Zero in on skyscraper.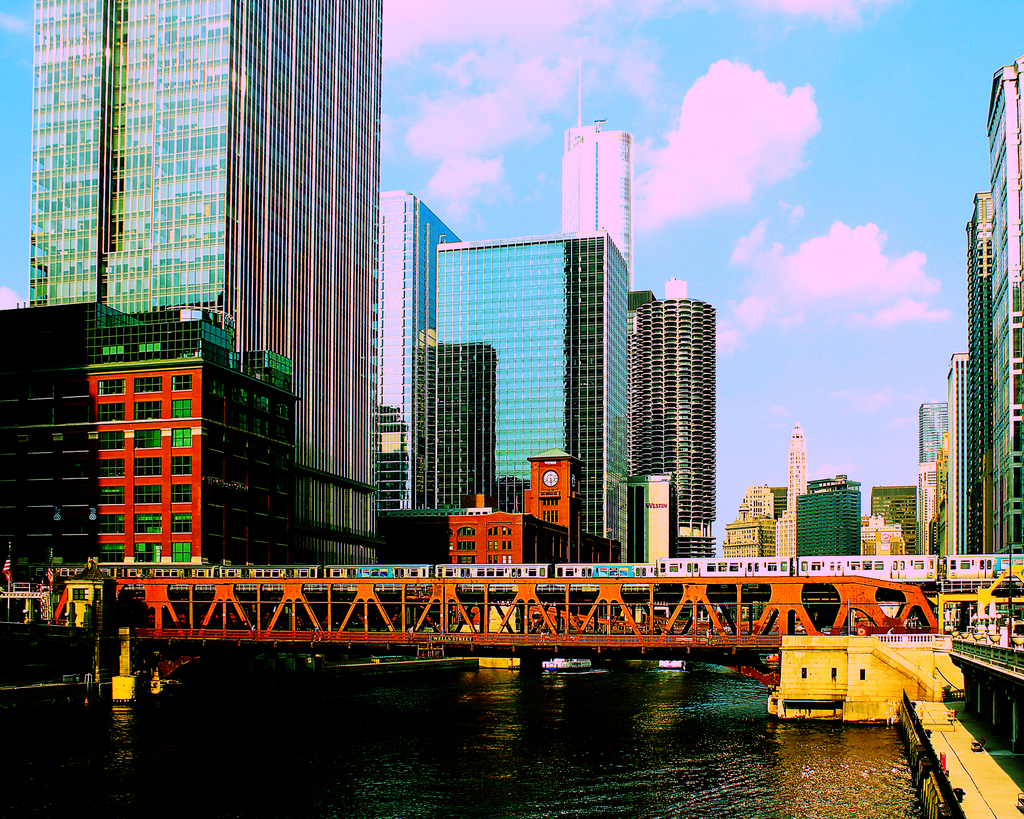
Zeroed in: {"left": 918, "top": 395, "right": 954, "bottom": 462}.
